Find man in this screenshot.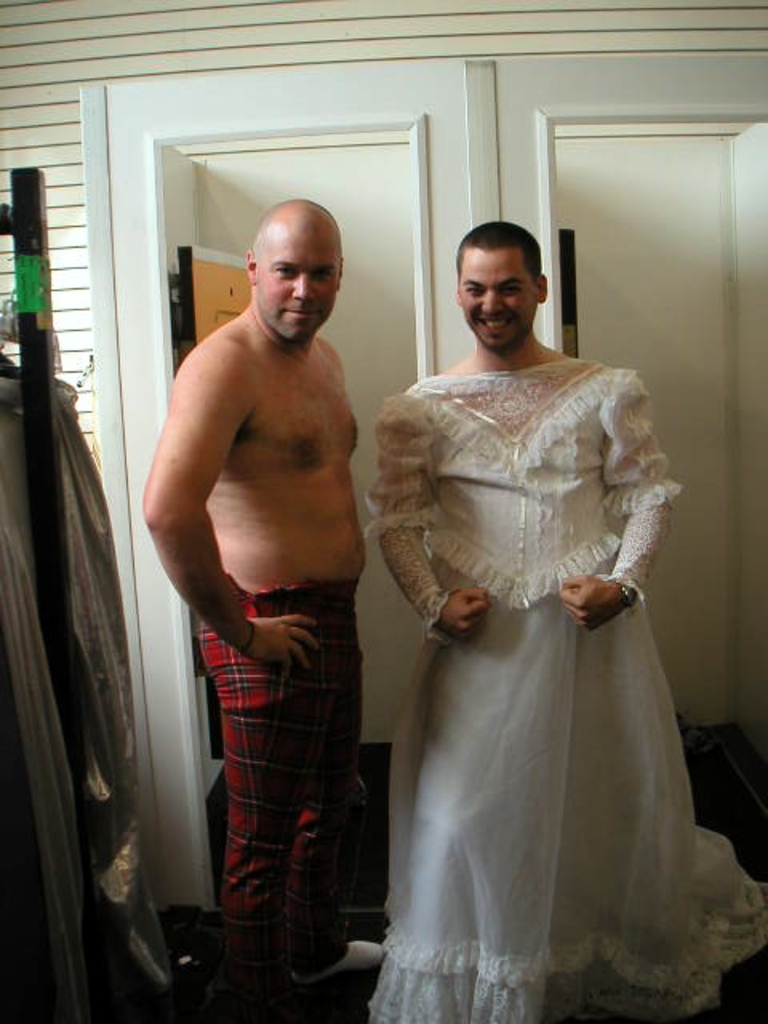
The bounding box for man is locate(373, 216, 685, 1022).
